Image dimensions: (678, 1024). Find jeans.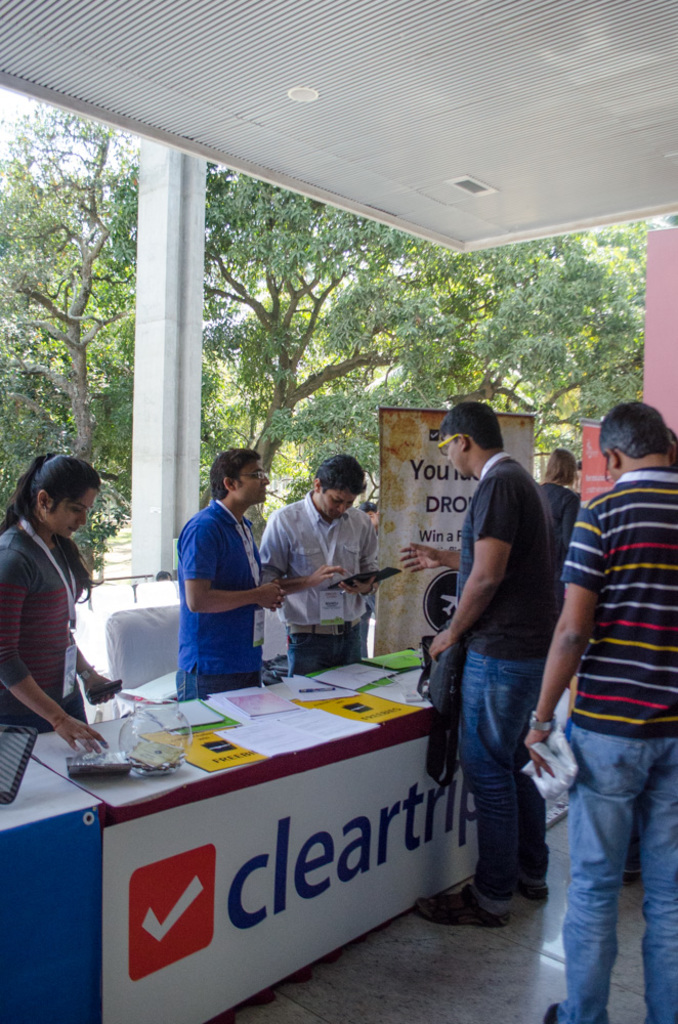
bbox=(459, 654, 557, 919).
